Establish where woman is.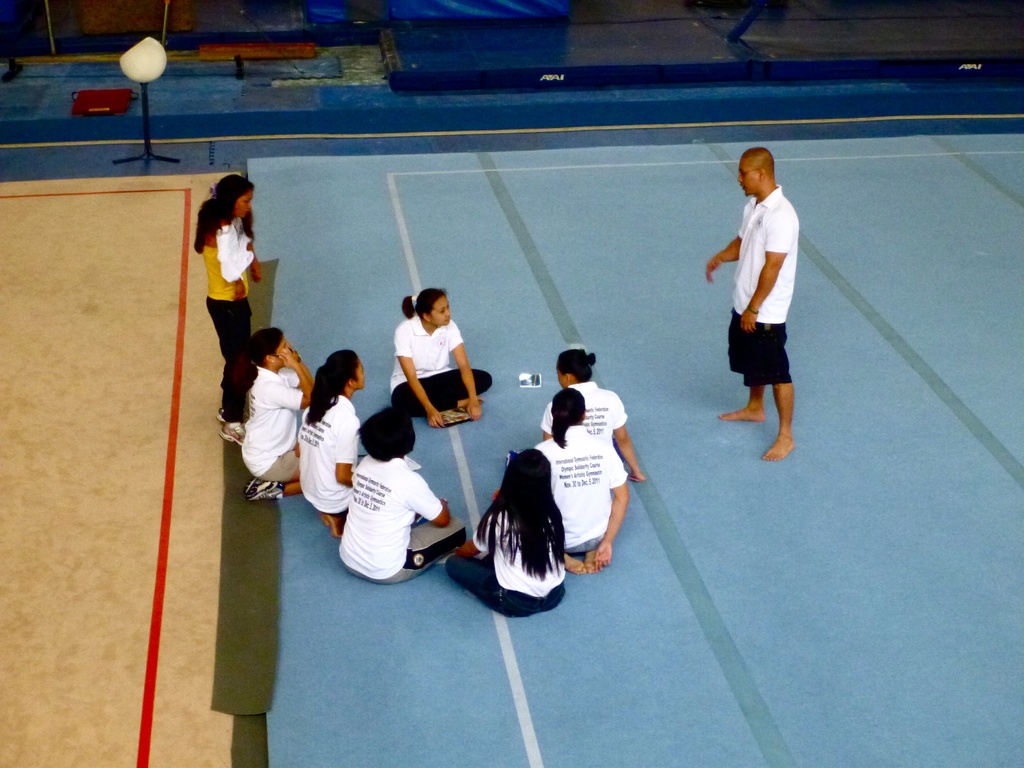
Established at Rect(189, 172, 266, 439).
